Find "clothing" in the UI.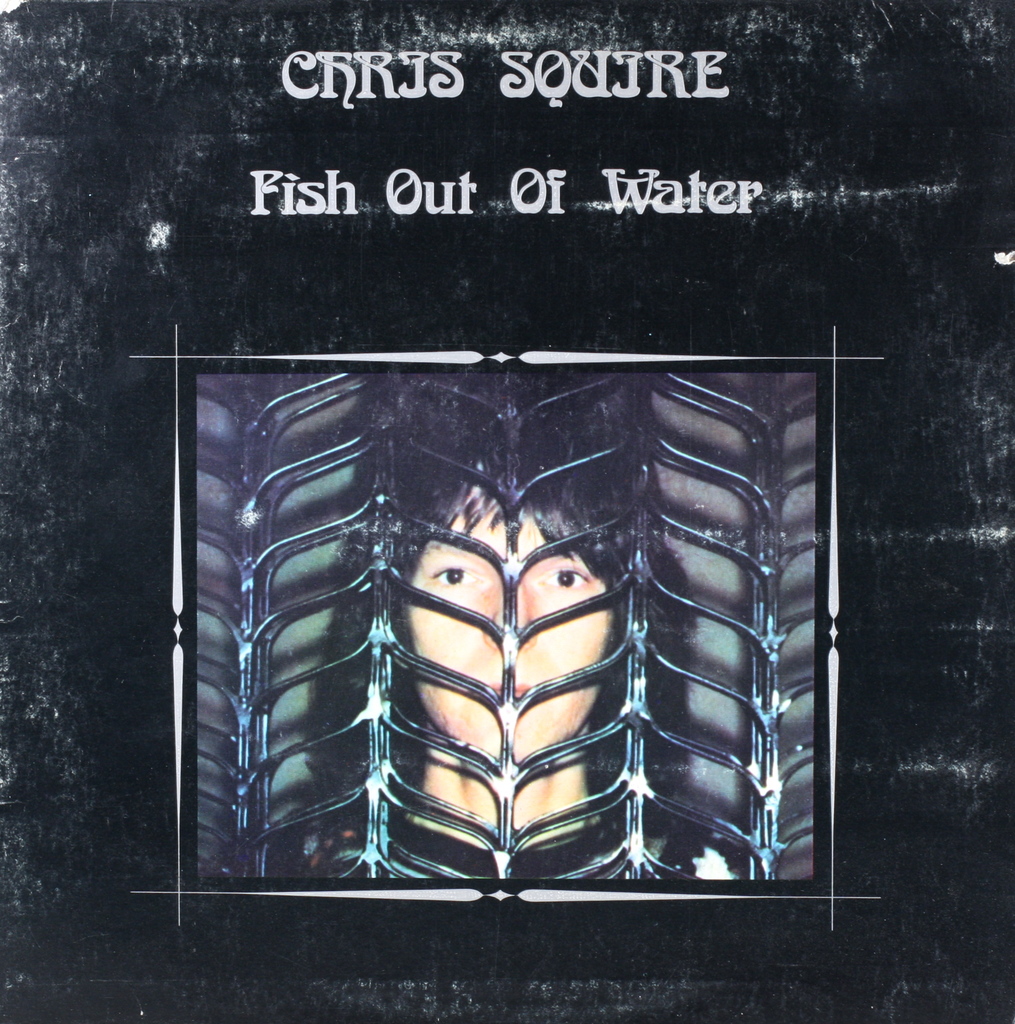
UI element at rect(291, 826, 748, 882).
